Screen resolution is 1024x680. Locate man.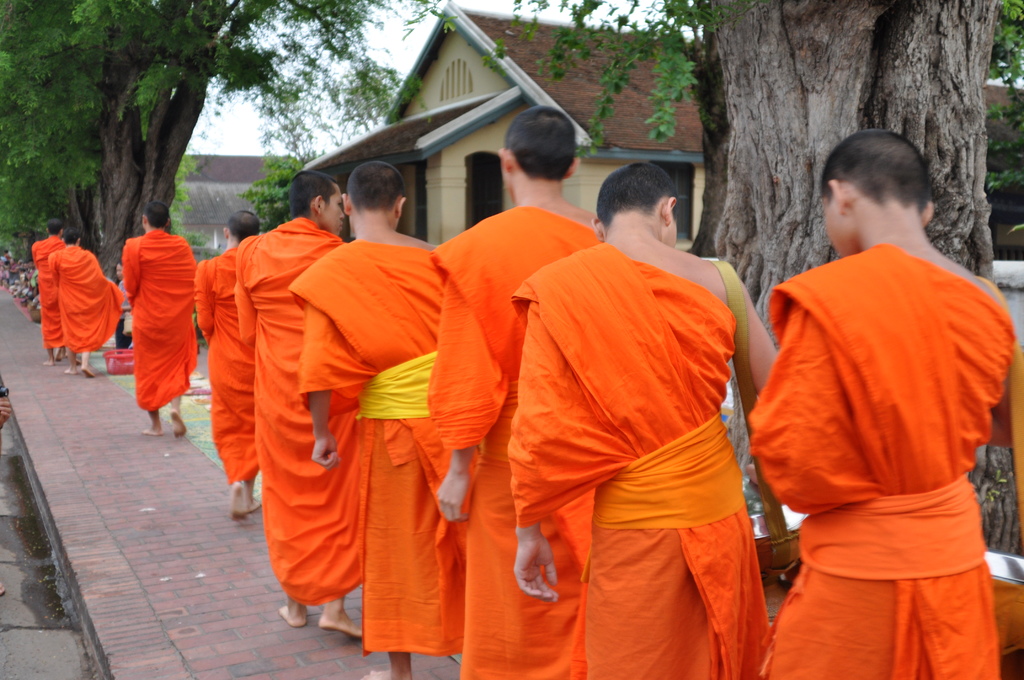
BBox(122, 200, 202, 439).
